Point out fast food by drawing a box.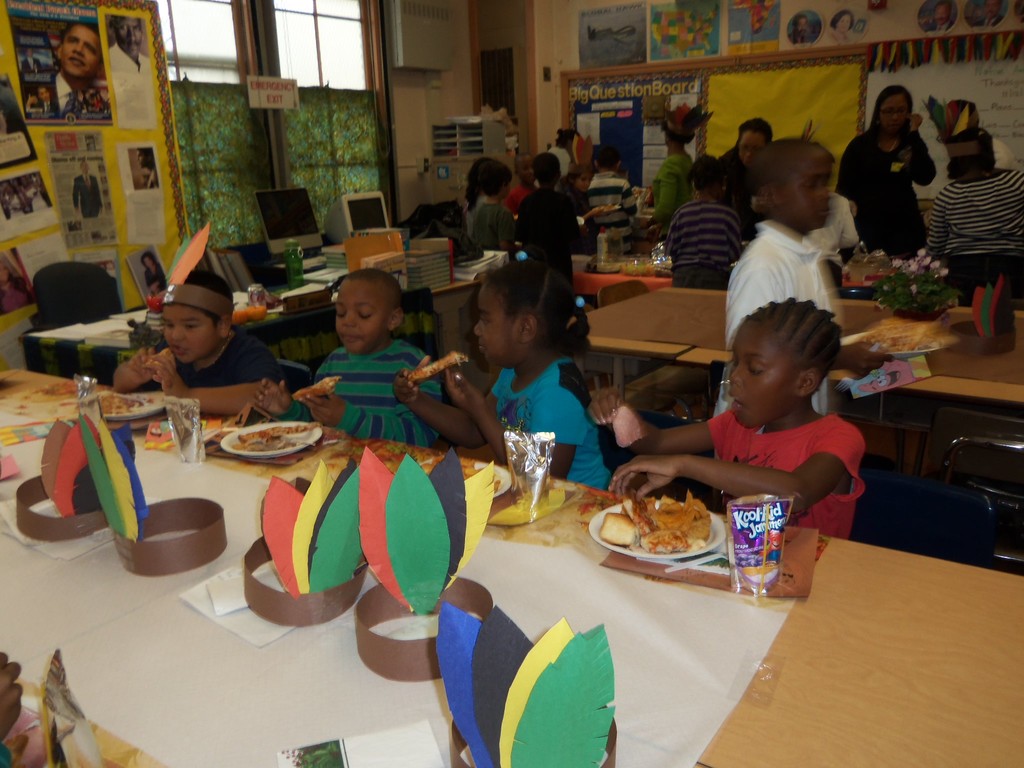
x1=419, y1=451, x2=494, y2=488.
